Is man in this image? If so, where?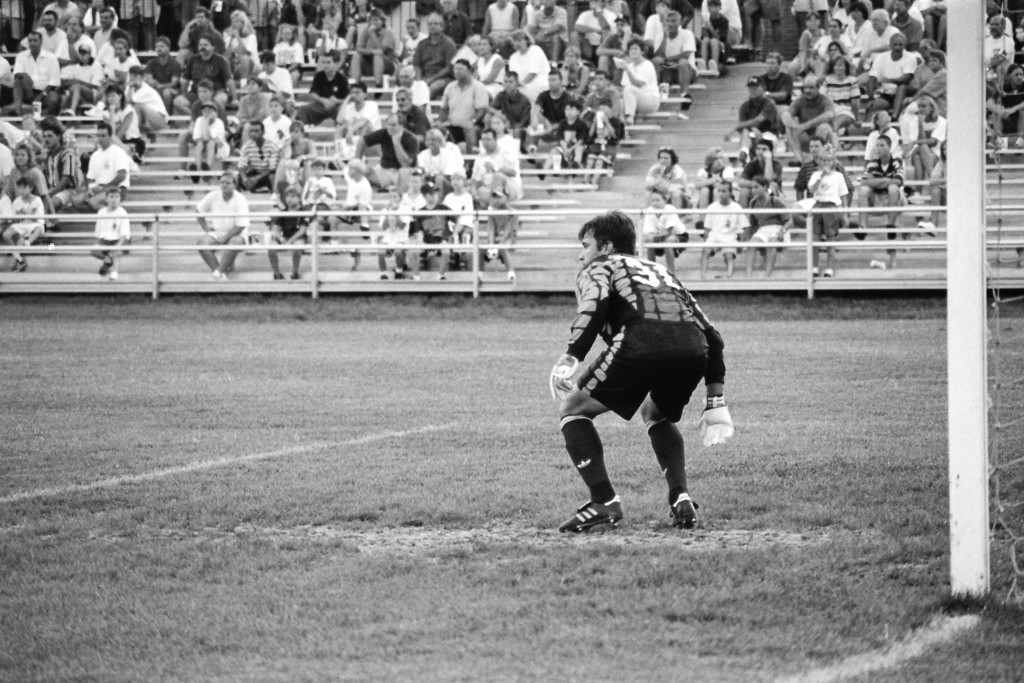
Yes, at x1=36 y1=7 x2=66 y2=50.
